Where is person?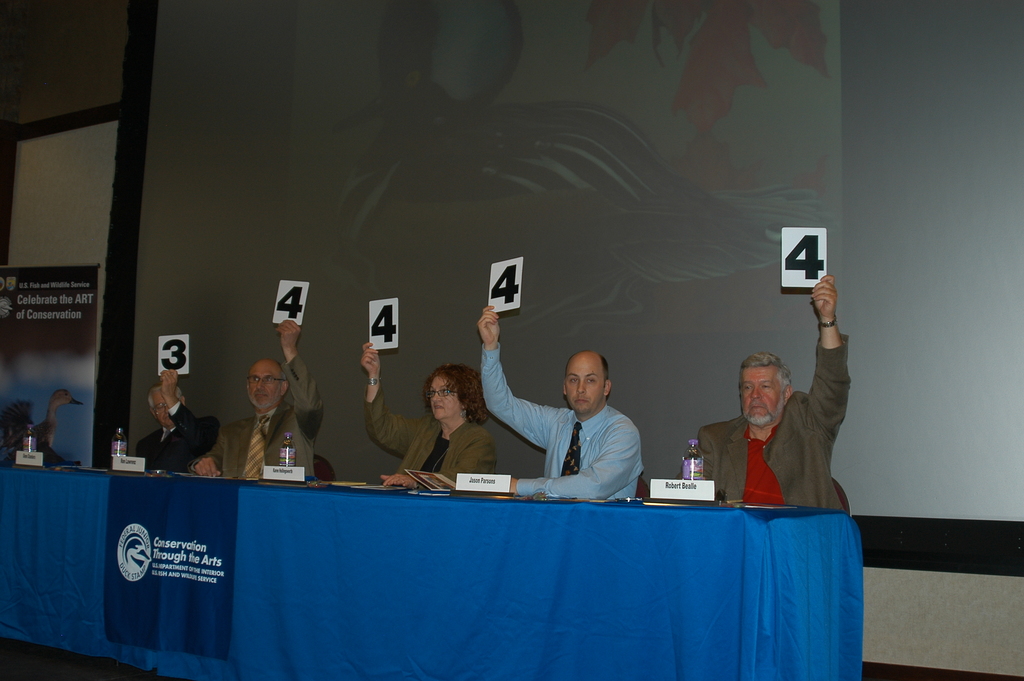
locate(472, 306, 643, 503).
